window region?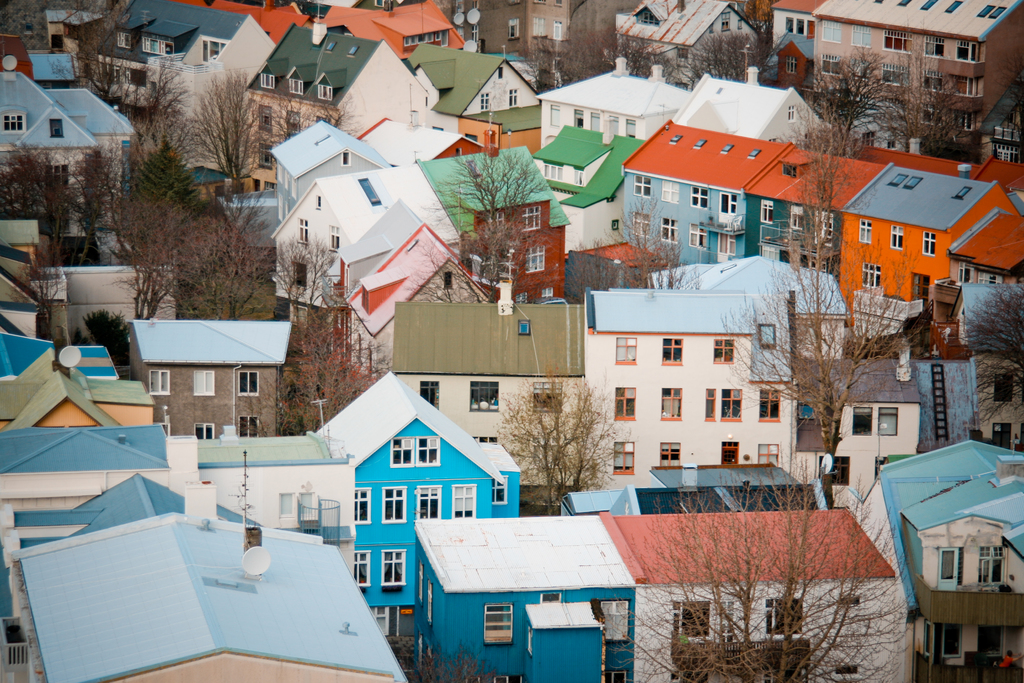
select_region(766, 598, 805, 633)
